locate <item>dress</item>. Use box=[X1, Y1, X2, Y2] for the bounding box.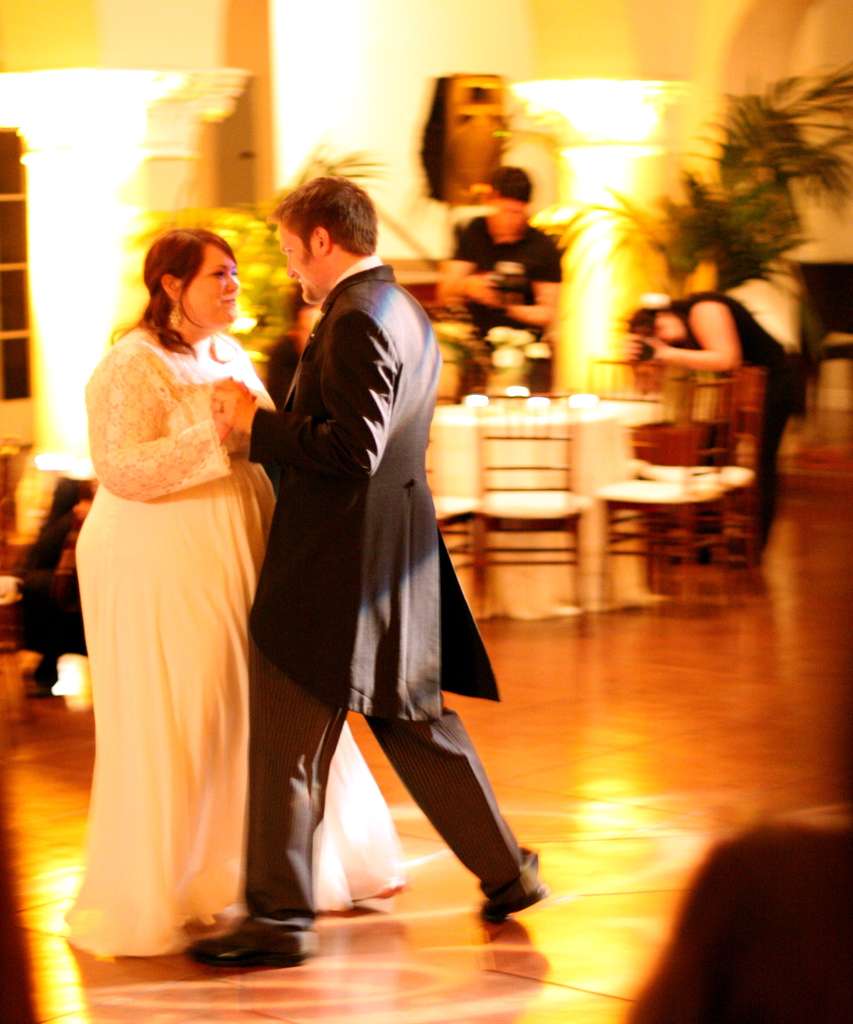
box=[54, 276, 279, 968].
